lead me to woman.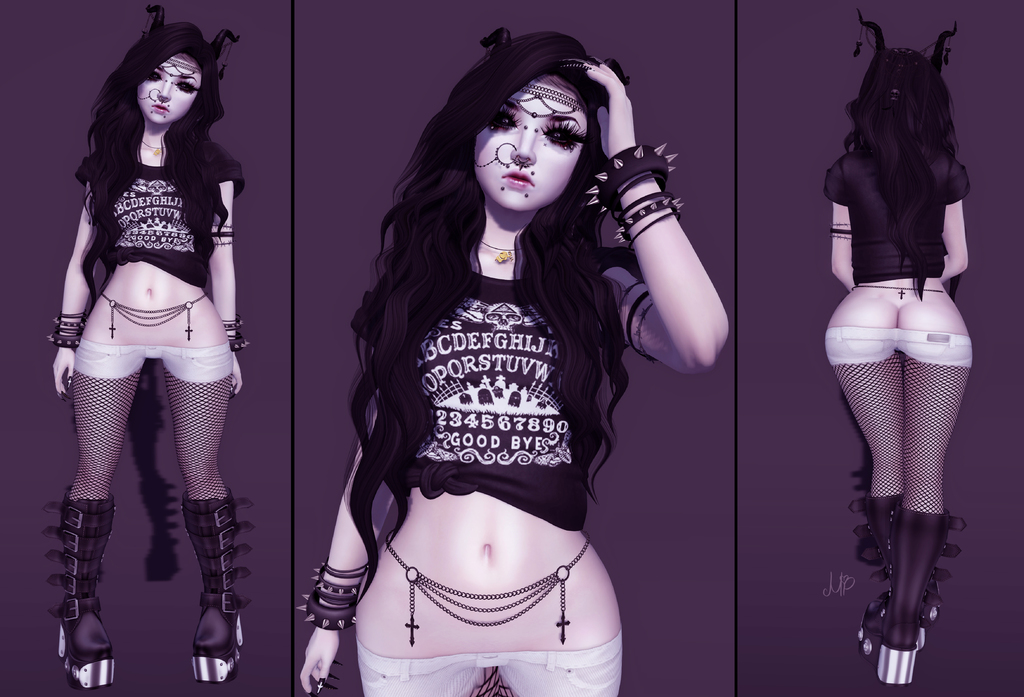
Lead to x1=49, y1=6, x2=254, y2=689.
